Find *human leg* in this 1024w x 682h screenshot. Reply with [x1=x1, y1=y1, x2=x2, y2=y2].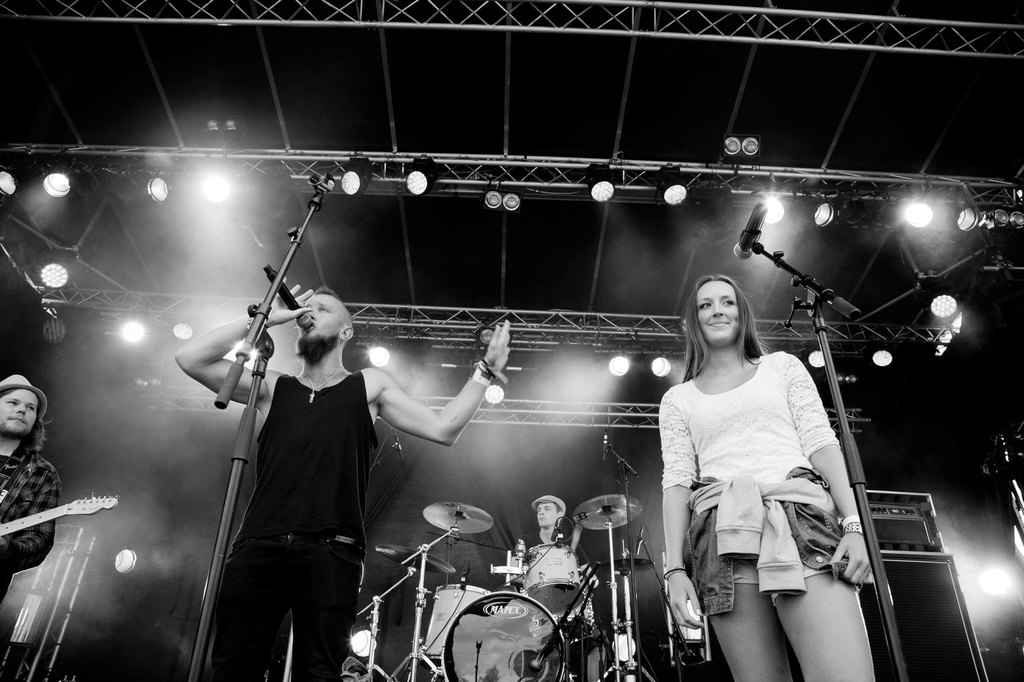
[x1=712, y1=559, x2=796, y2=681].
